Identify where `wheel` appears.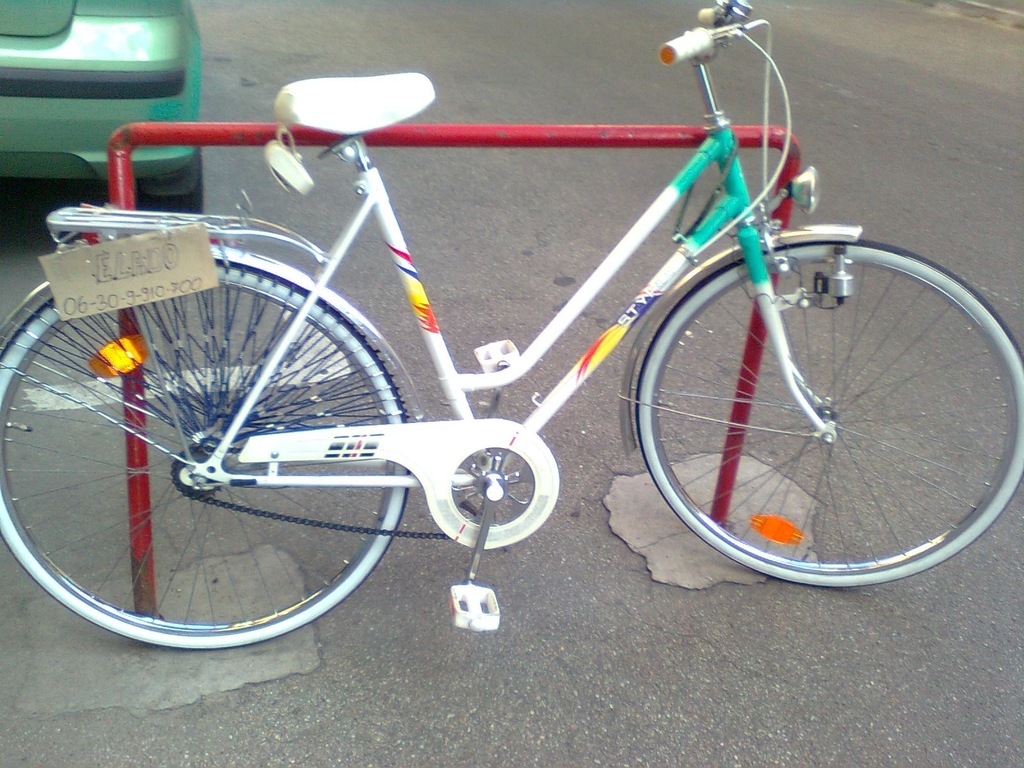
Appears at [x1=618, y1=241, x2=1023, y2=580].
